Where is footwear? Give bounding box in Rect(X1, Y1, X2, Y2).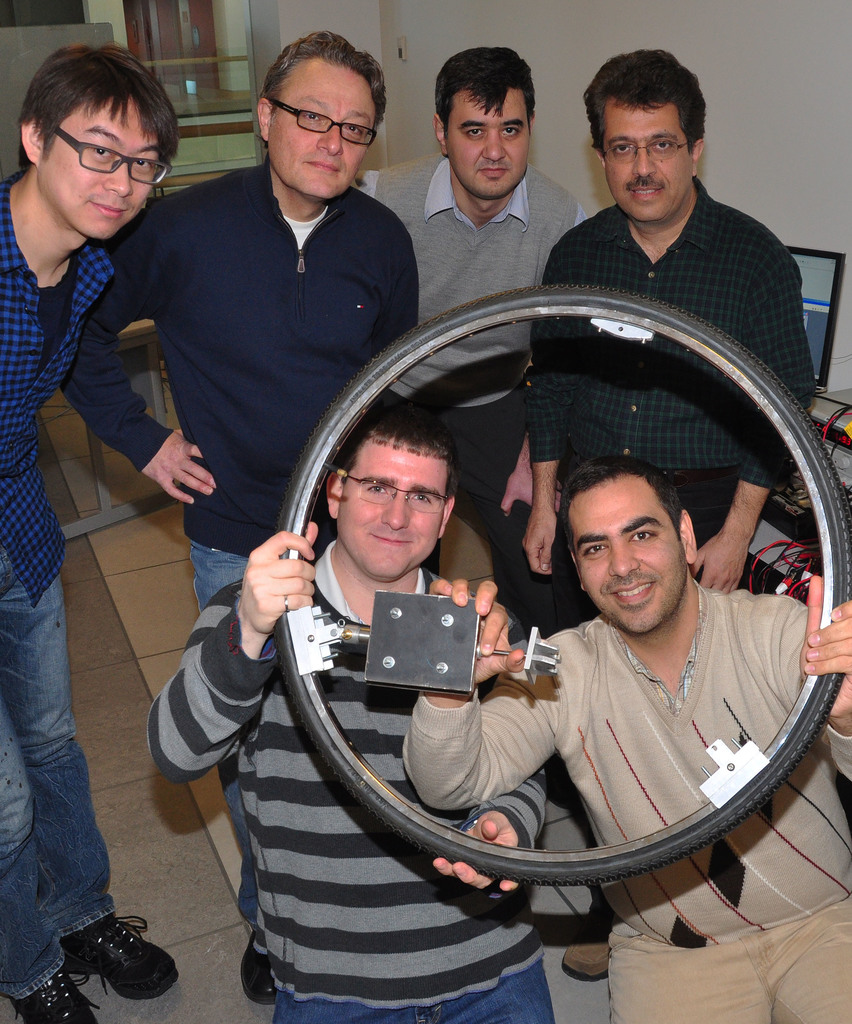
Rect(59, 912, 179, 1000).
